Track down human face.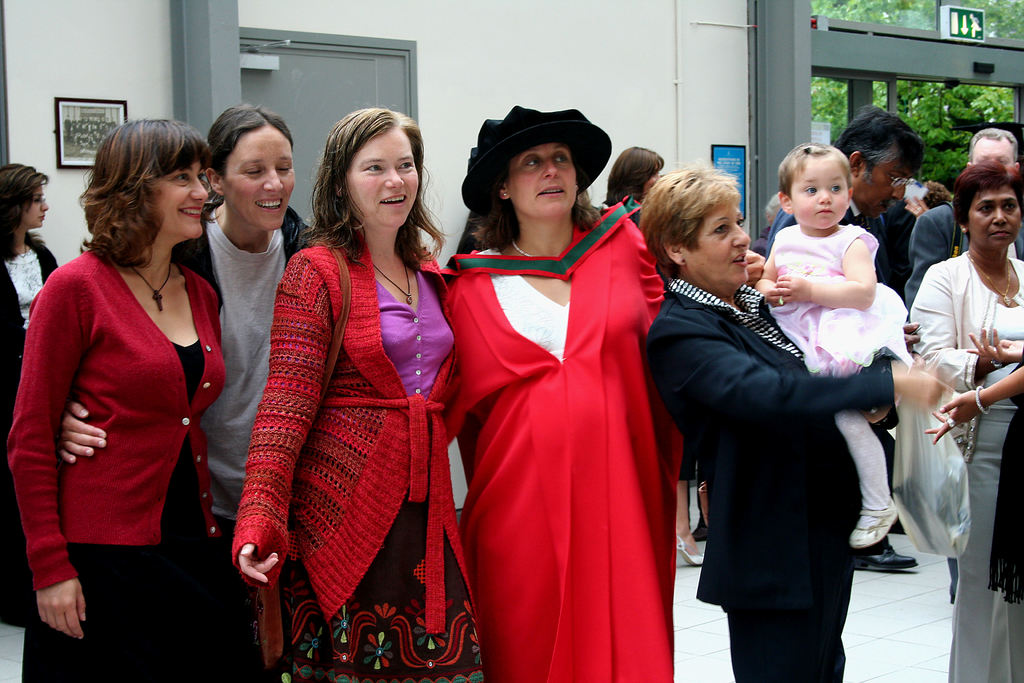
Tracked to {"left": 970, "top": 186, "right": 1021, "bottom": 240}.
